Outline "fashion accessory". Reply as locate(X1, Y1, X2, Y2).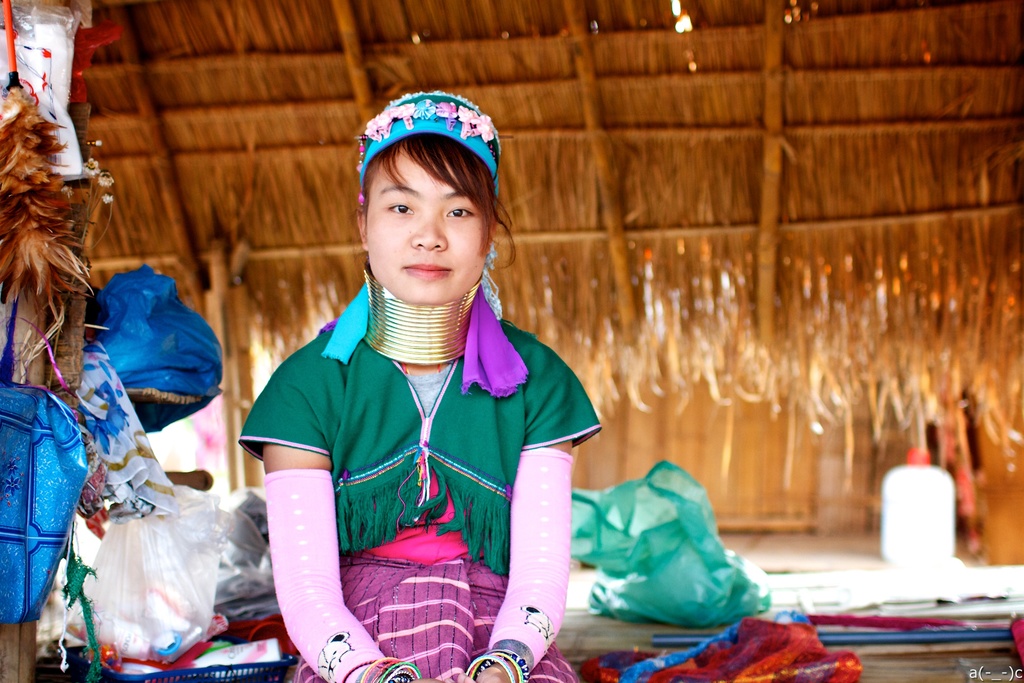
locate(321, 290, 527, 400).
